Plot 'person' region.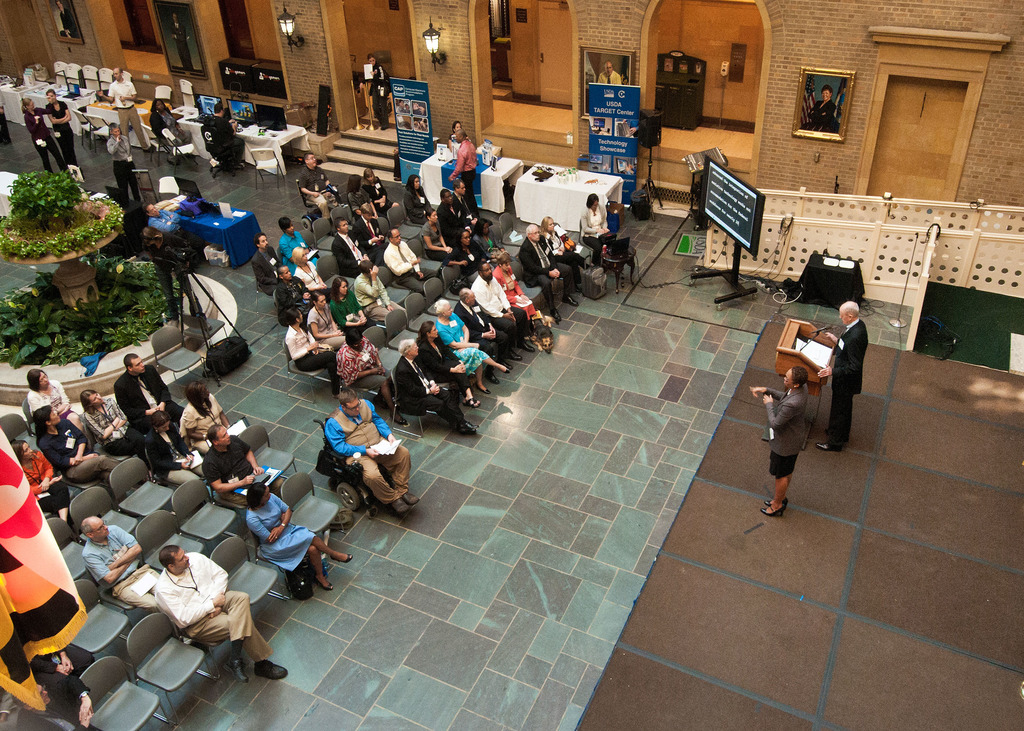
Plotted at [x1=816, y1=296, x2=870, y2=453].
